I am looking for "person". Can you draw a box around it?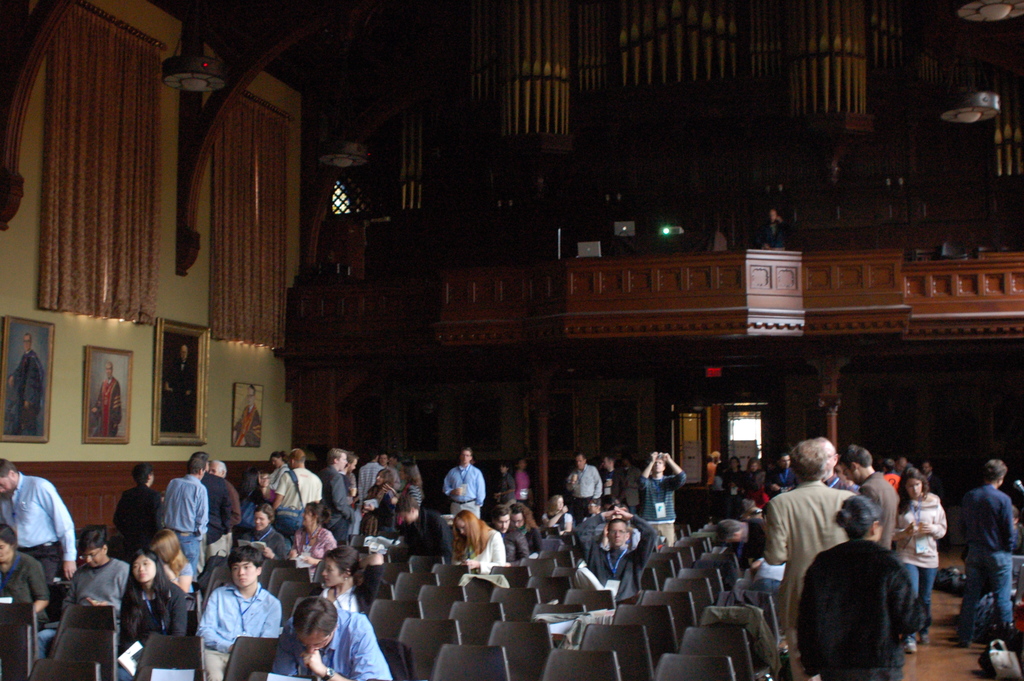
Sure, the bounding box is region(573, 502, 662, 606).
